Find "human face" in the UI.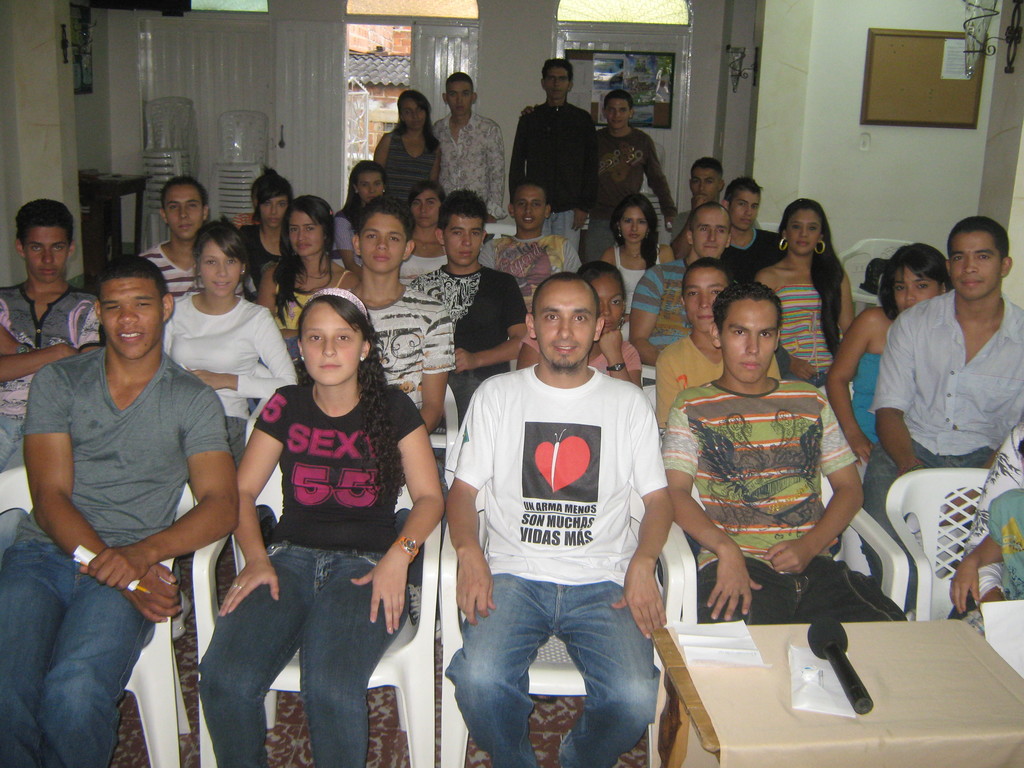
UI element at <bbox>289, 205, 321, 260</bbox>.
